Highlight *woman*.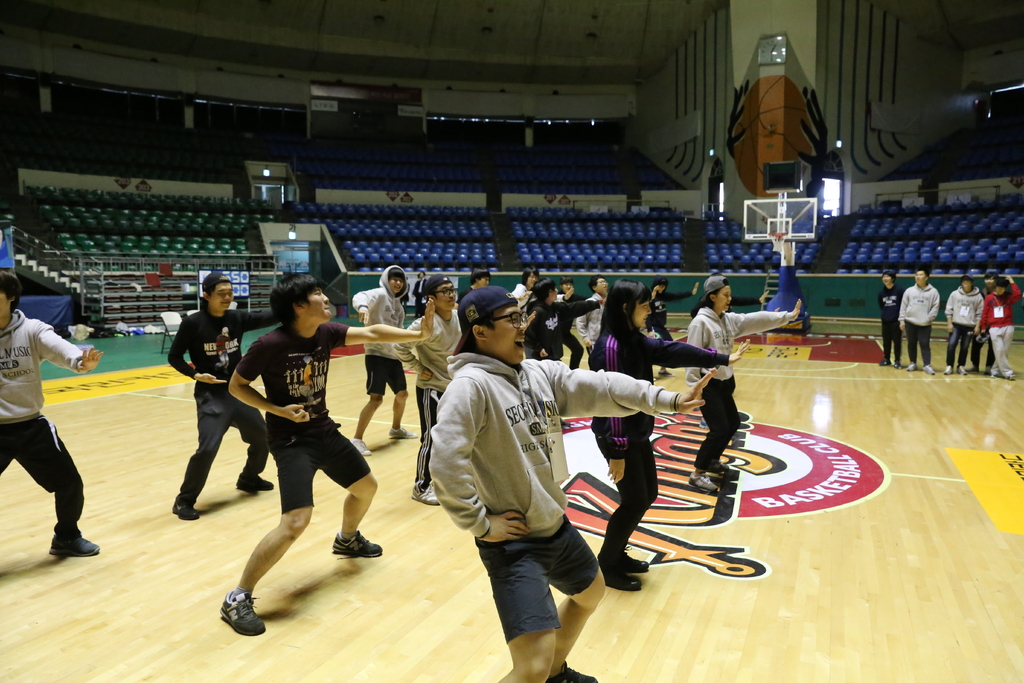
Highlighted region: select_region(552, 272, 604, 371).
